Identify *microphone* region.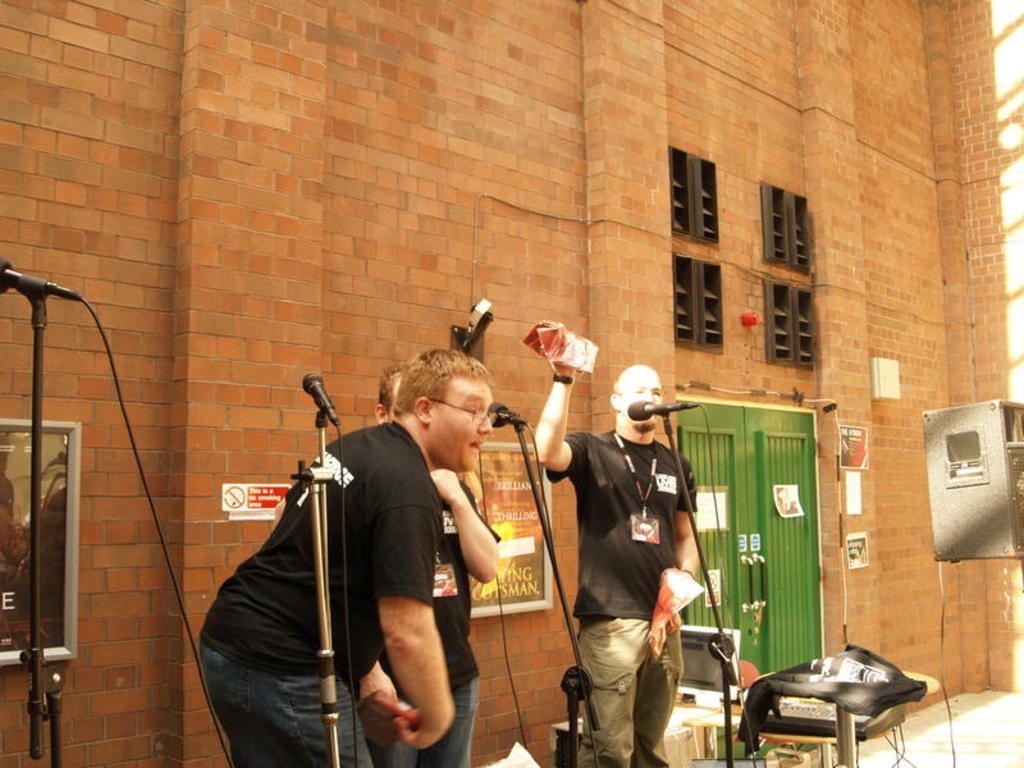
Region: (625,401,699,419).
